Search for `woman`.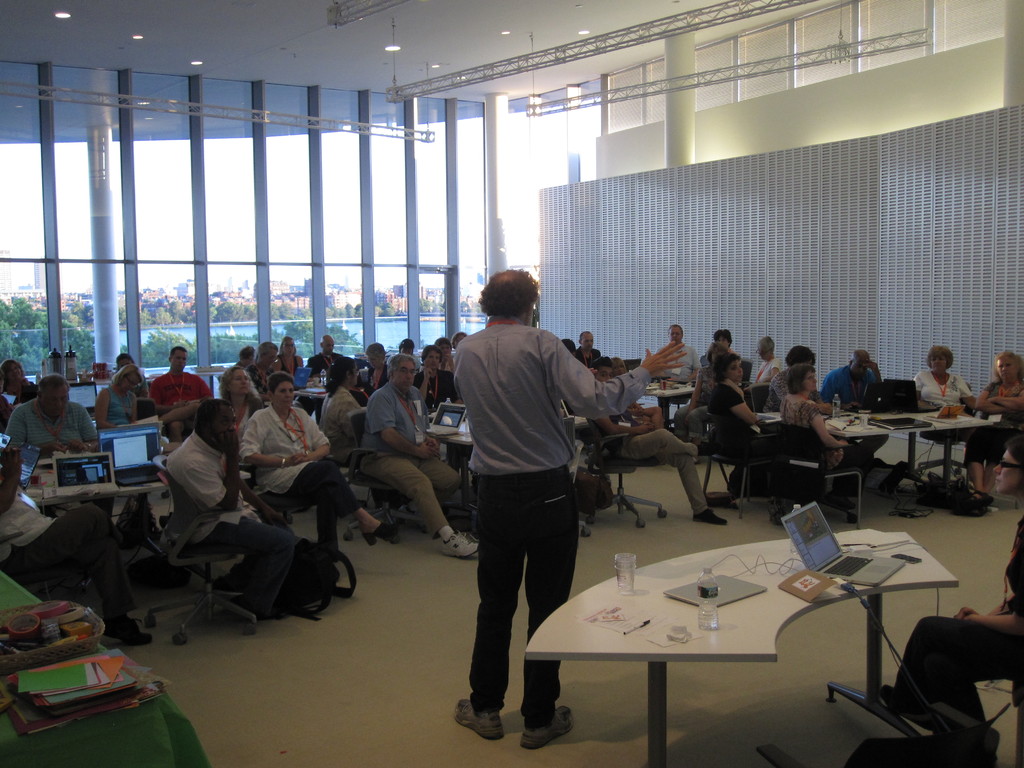
Found at [left=778, top=356, right=862, bottom=516].
